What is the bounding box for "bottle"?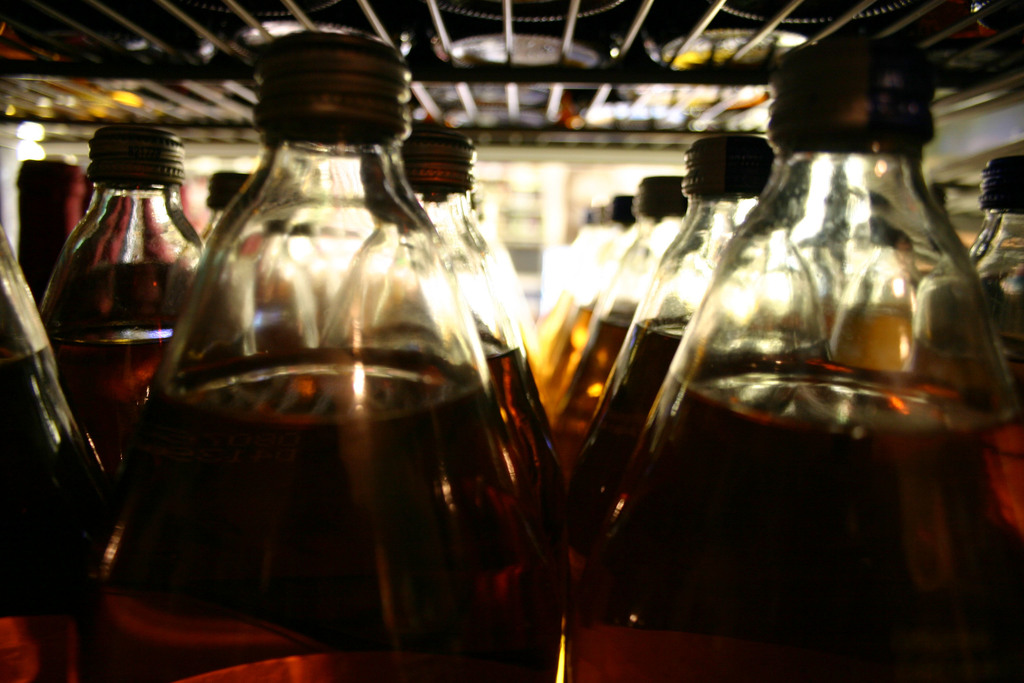
box(569, 131, 773, 585).
